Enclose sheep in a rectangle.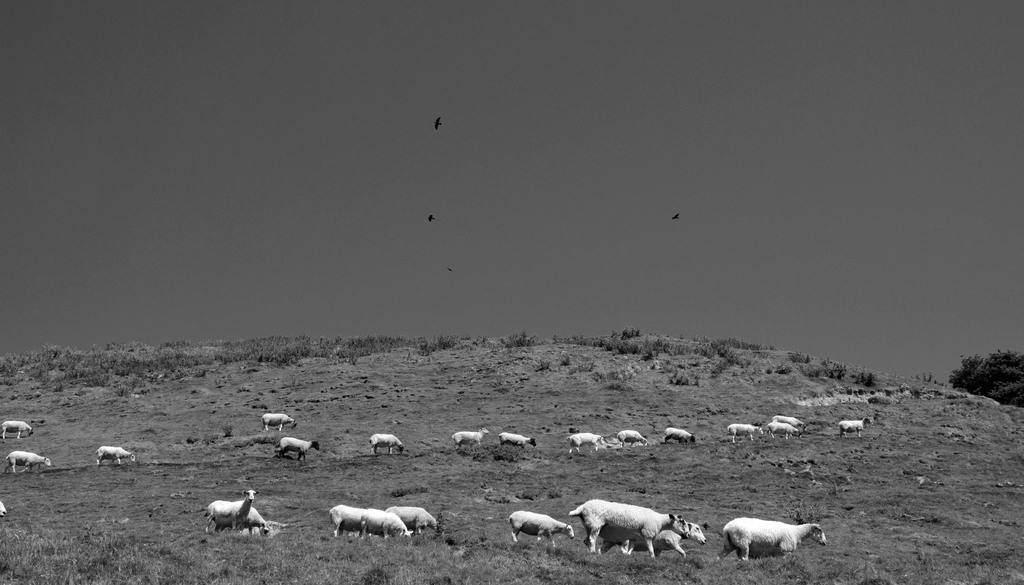
Rect(0, 416, 35, 439).
